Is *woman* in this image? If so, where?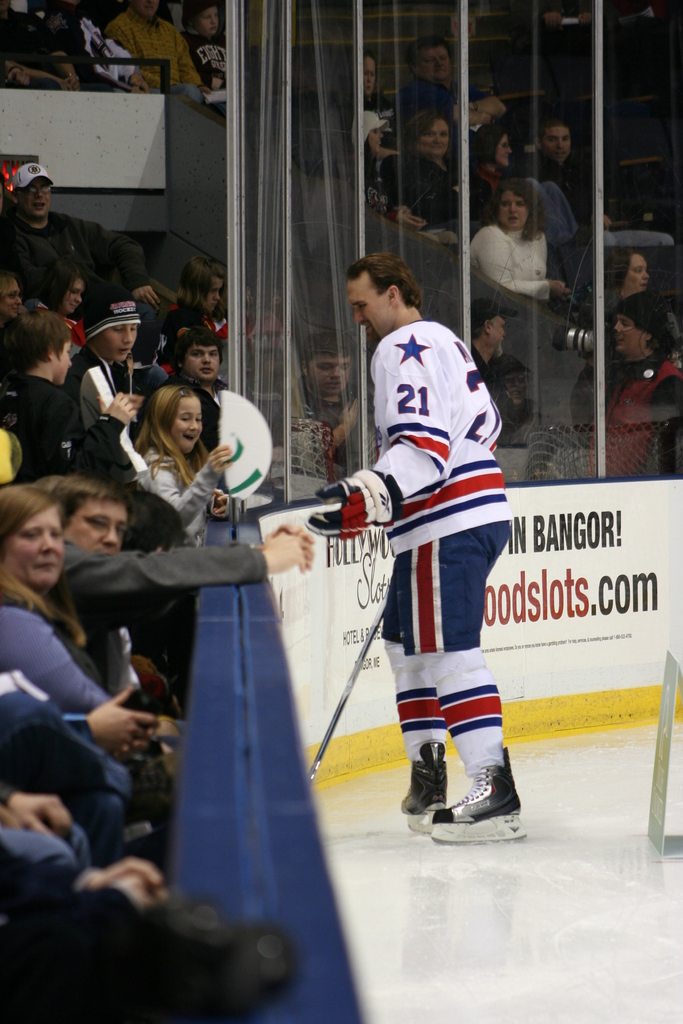
Yes, at x1=598 y1=250 x2=677 y2=346.
